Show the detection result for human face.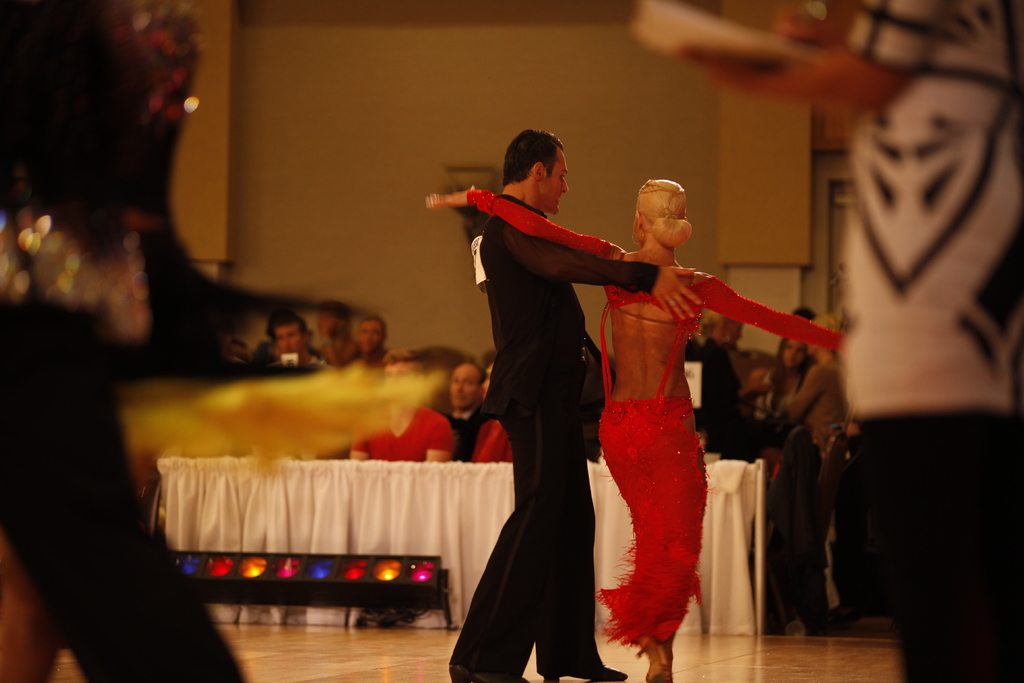
{"x1": 358, "y1": 323, "x2": 383, "y2": 354}.
